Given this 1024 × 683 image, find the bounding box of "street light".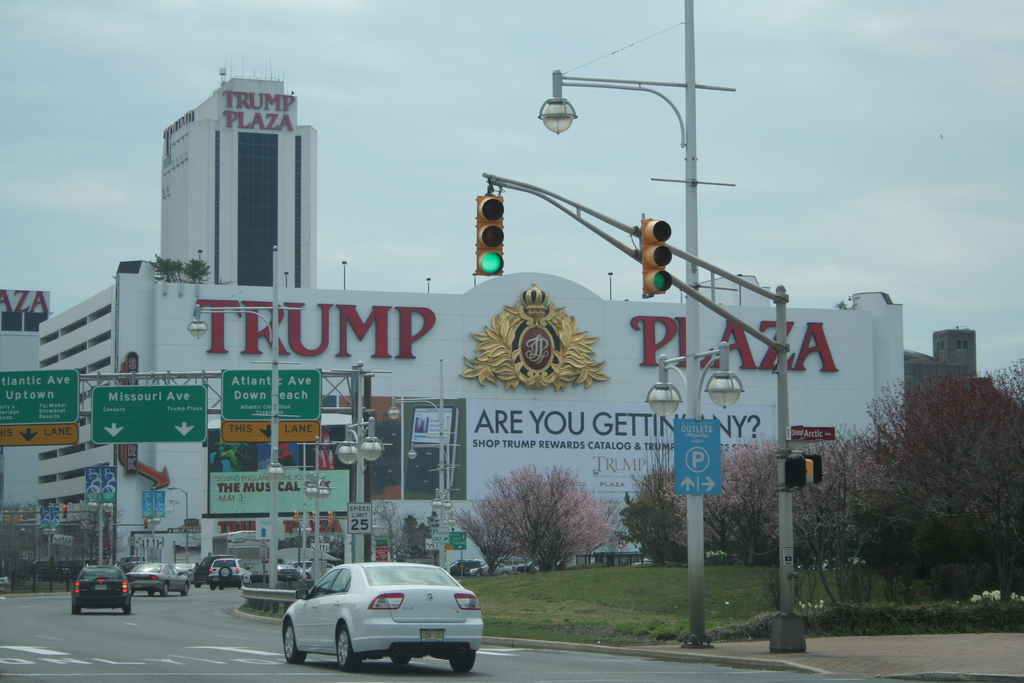
36, 507, 60, 594.
